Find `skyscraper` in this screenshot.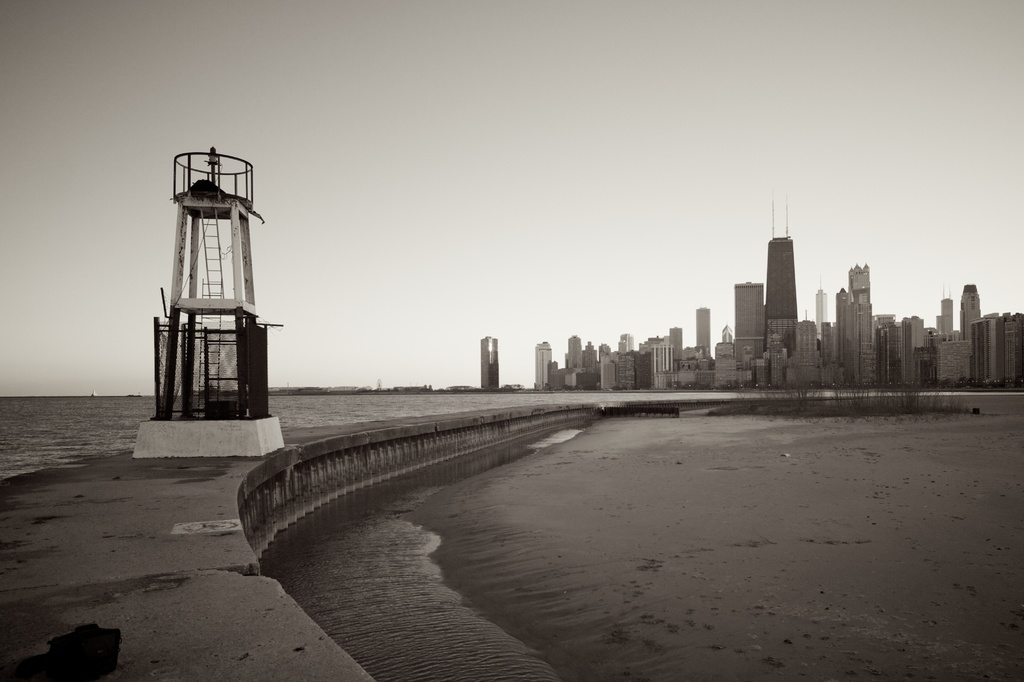
The bounding box for `skyscraper` is bbox(602, 343, 619, 398).
